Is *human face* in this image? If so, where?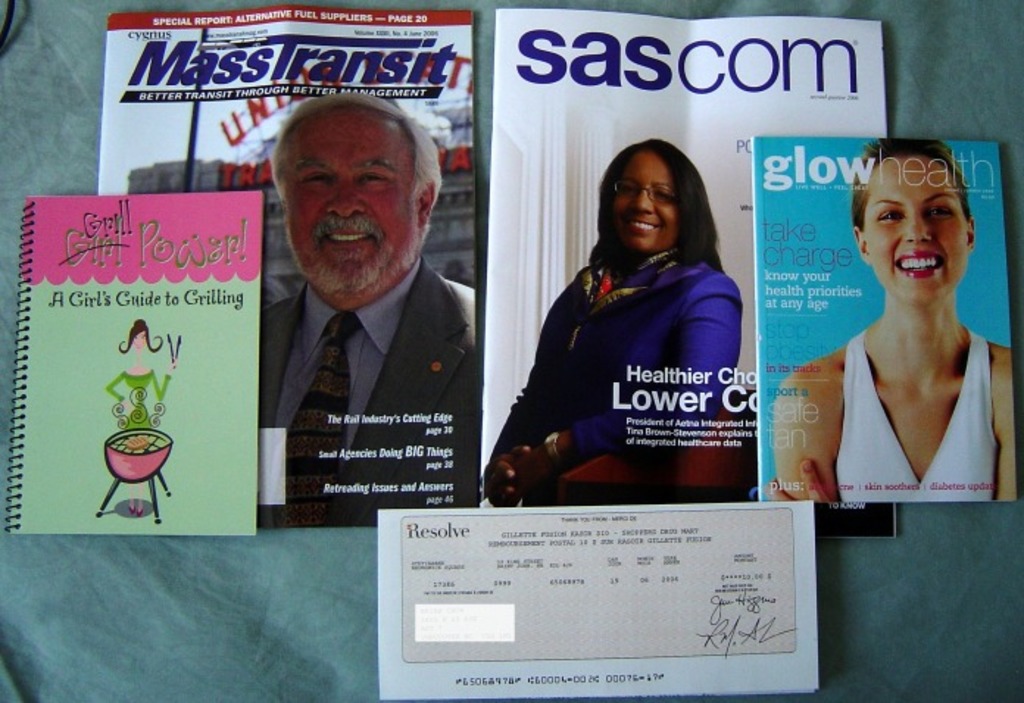
Yes, at pyautogui.locateOnScreen(859, 156, 965, 304).
